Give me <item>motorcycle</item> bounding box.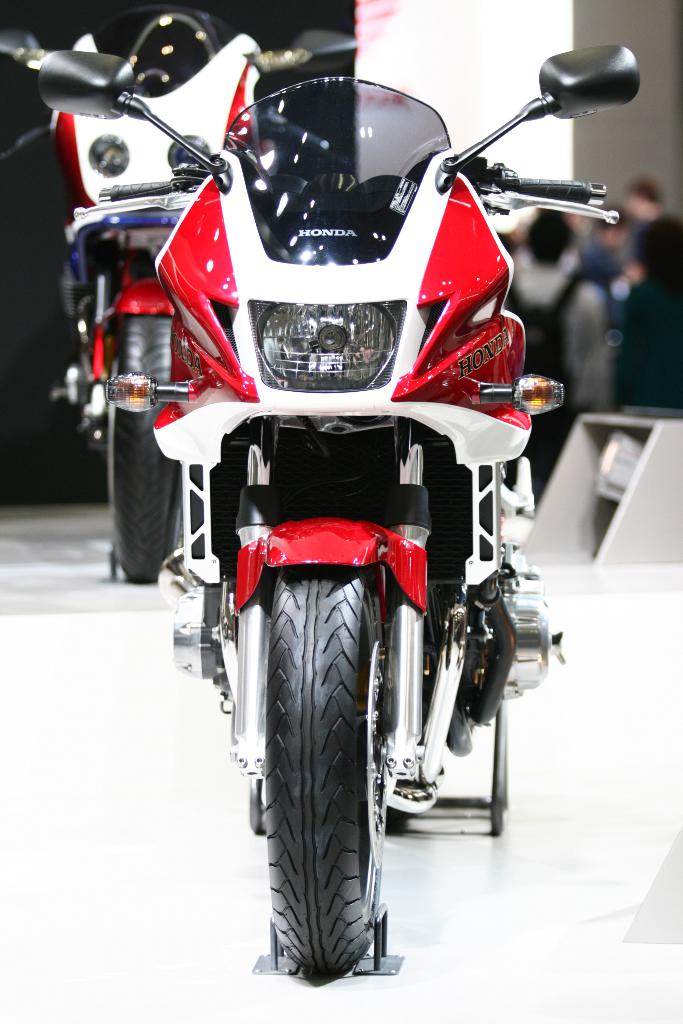
(74,77,598,977).
